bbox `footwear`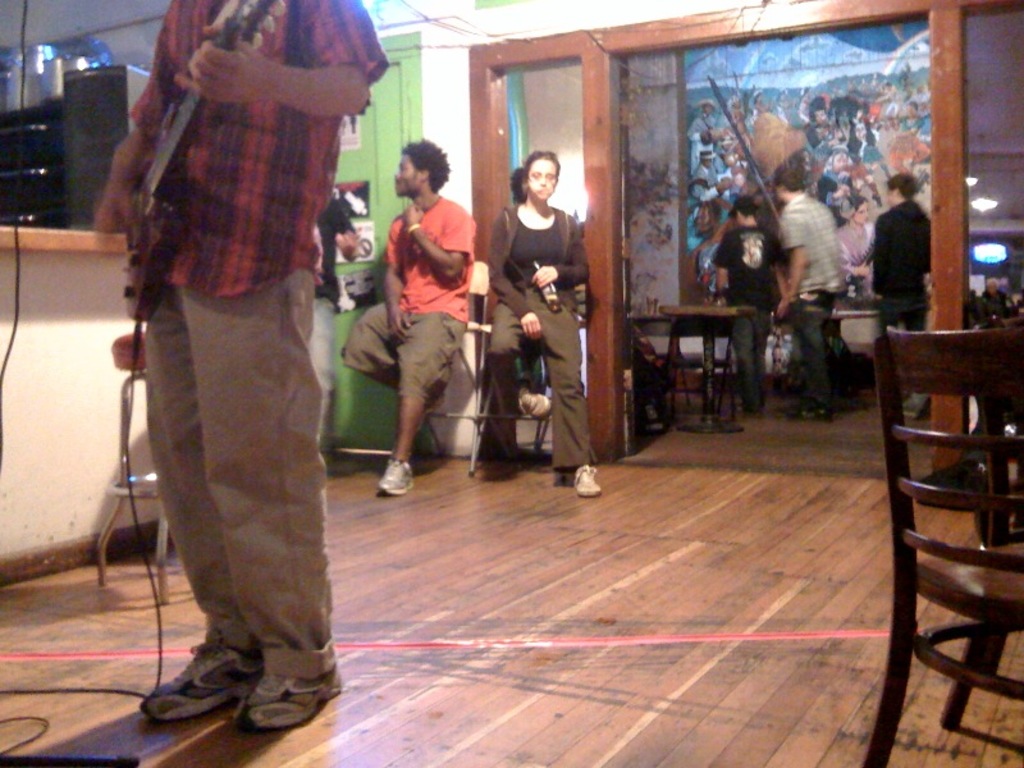
{"x1": 520, "y1": 389, "x2": 553, "y2": 419}
